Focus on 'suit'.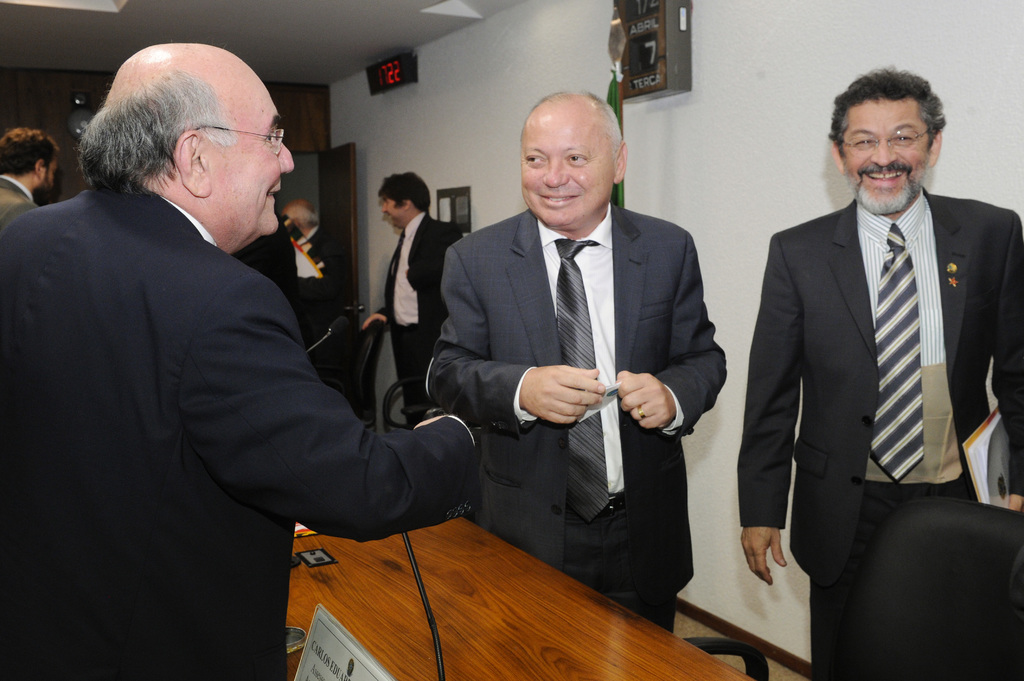
Focused at 744/76/1005/659.
